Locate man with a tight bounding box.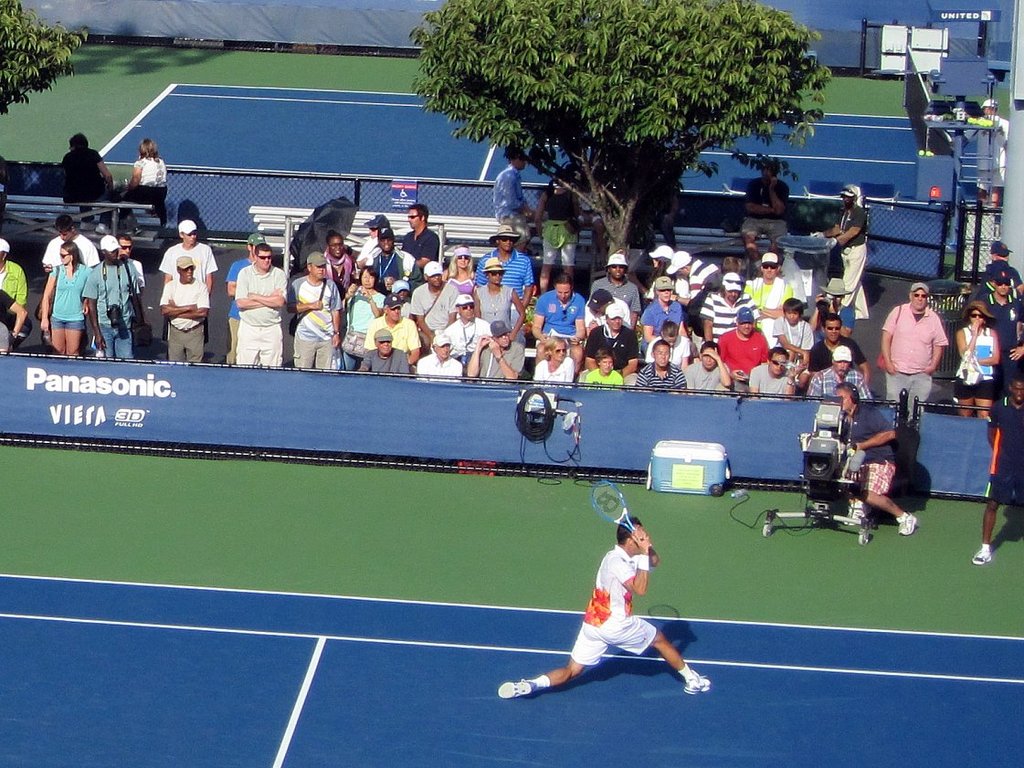
detection(803, 312, 872, 380).
